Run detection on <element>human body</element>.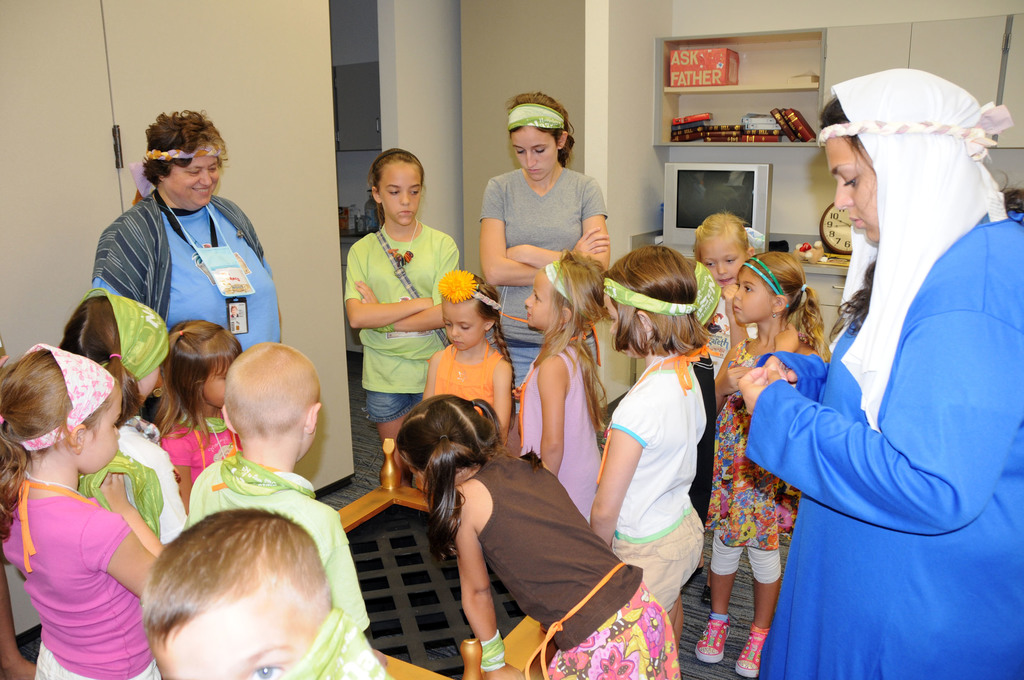
Result: left=3, top=350, right=168, bottom=679.
